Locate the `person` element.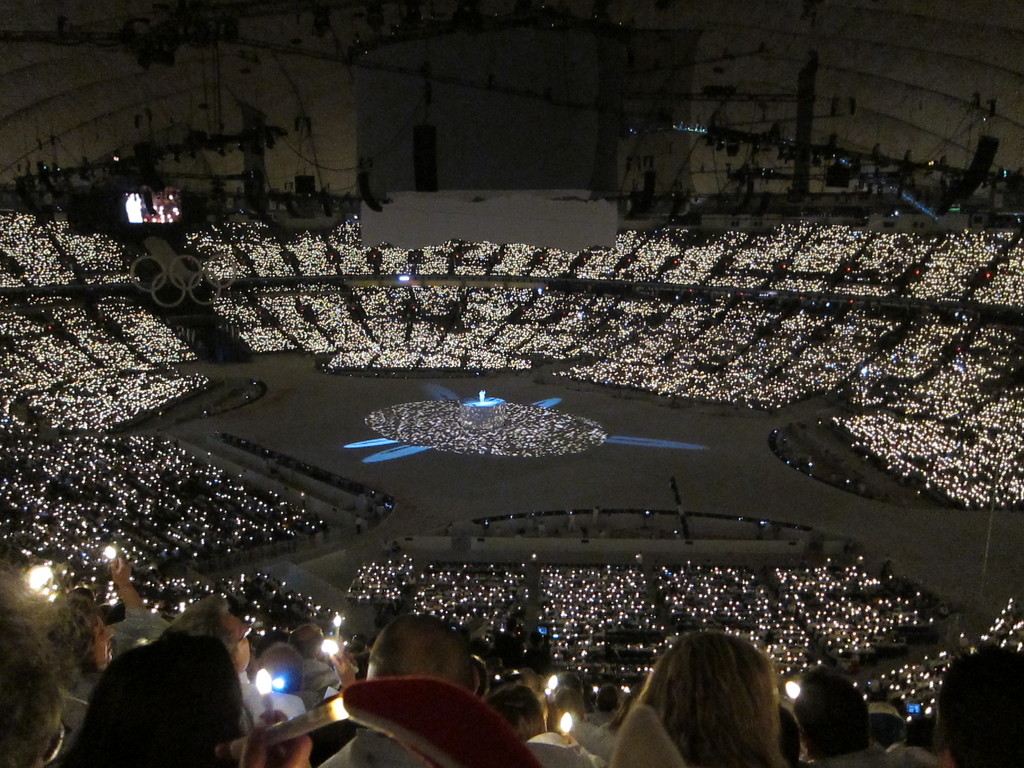
Element bbox: select_region(628, 637, 769, 766).
